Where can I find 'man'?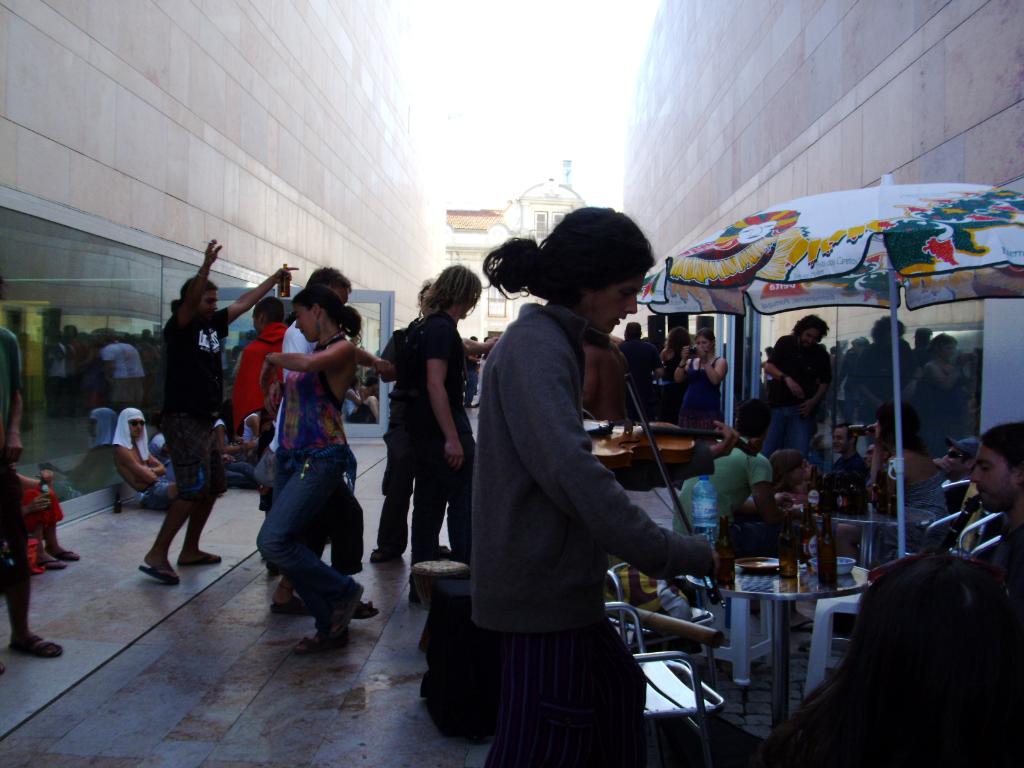
You can find it at [763, 307, 831, 467].
